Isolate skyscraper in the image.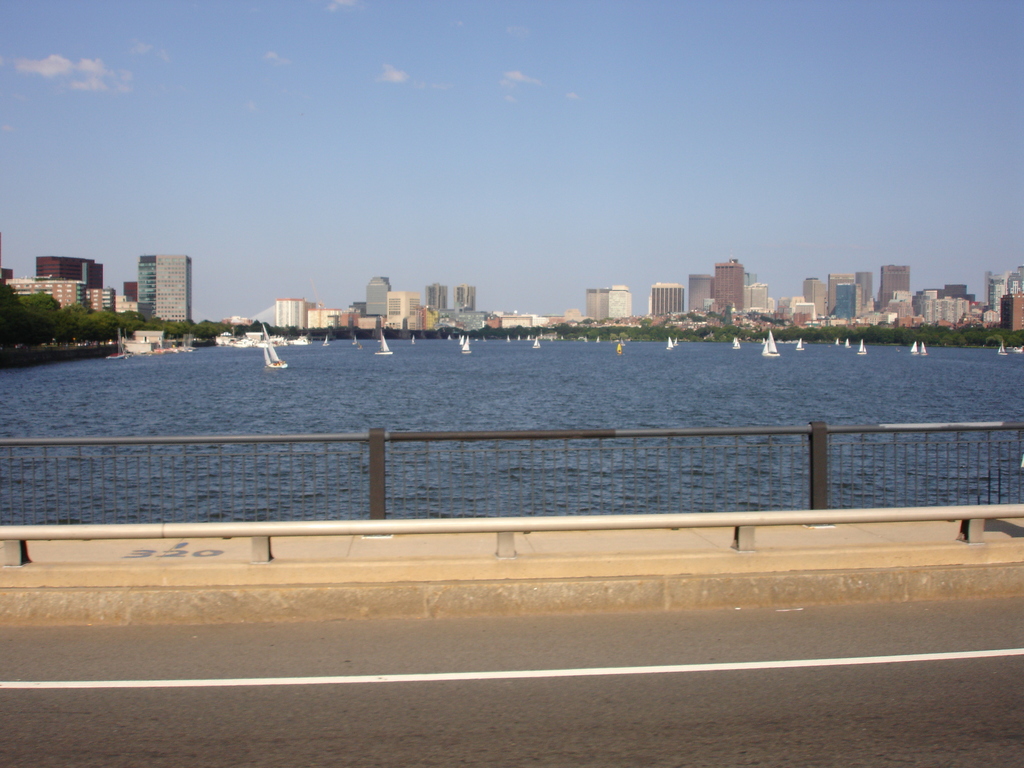
Isolated region: 651, 279, 683, 314.
